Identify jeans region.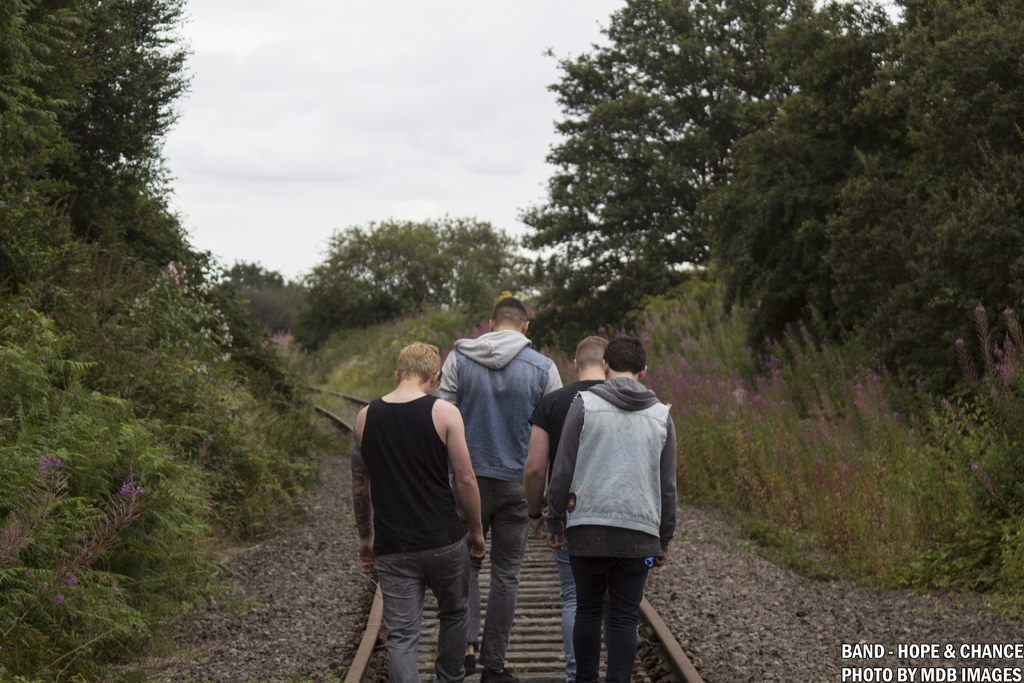
Region: <bbox>378, 536, 470, 682</bbox>.
